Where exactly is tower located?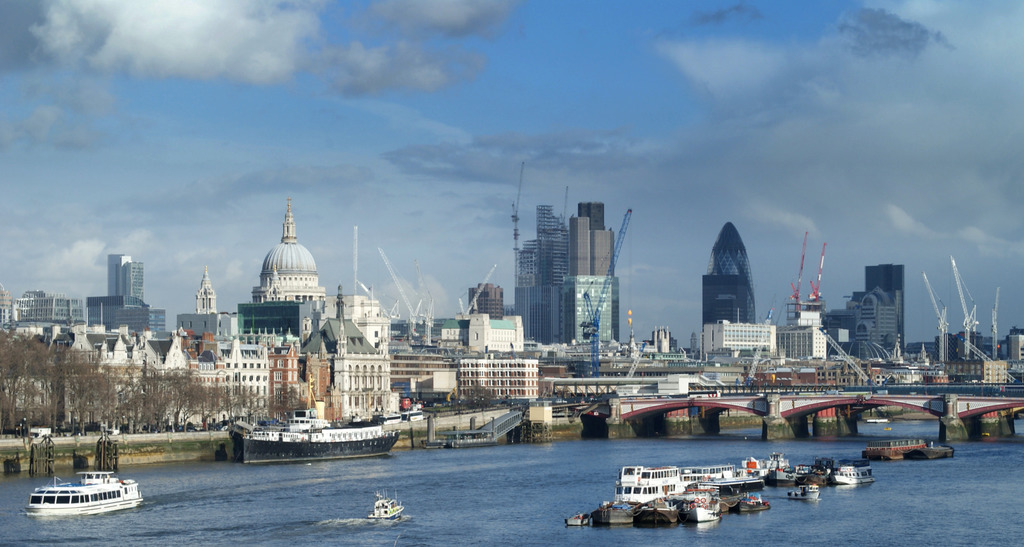
Its bounding box is (left=861, top=262, right=902, bottom=357).
